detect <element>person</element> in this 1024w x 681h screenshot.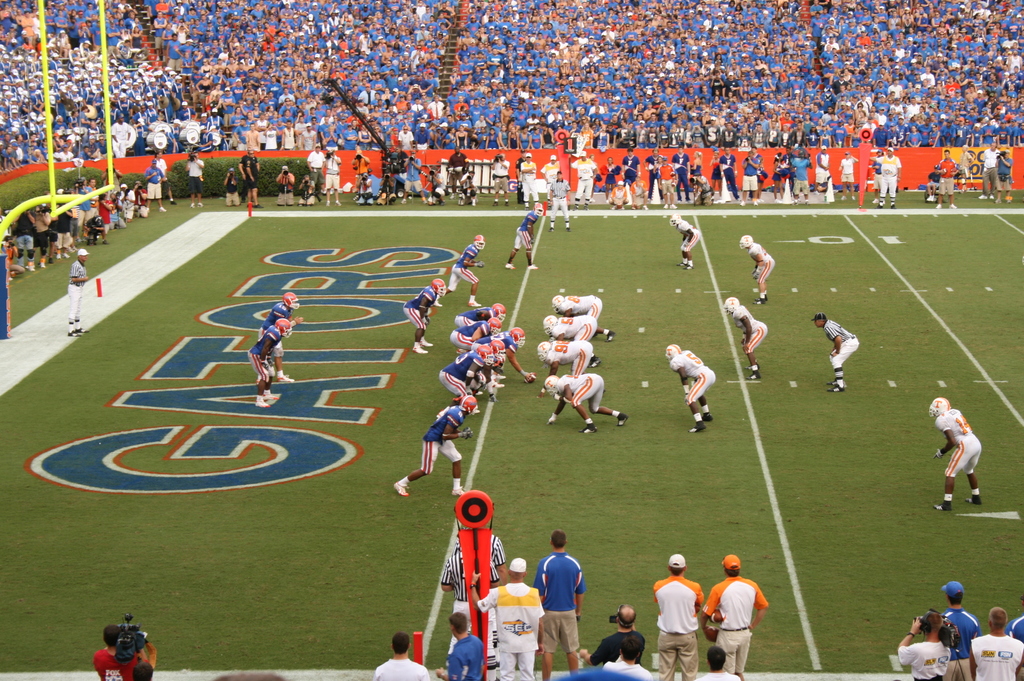
Detection: 544:373:625:431.
